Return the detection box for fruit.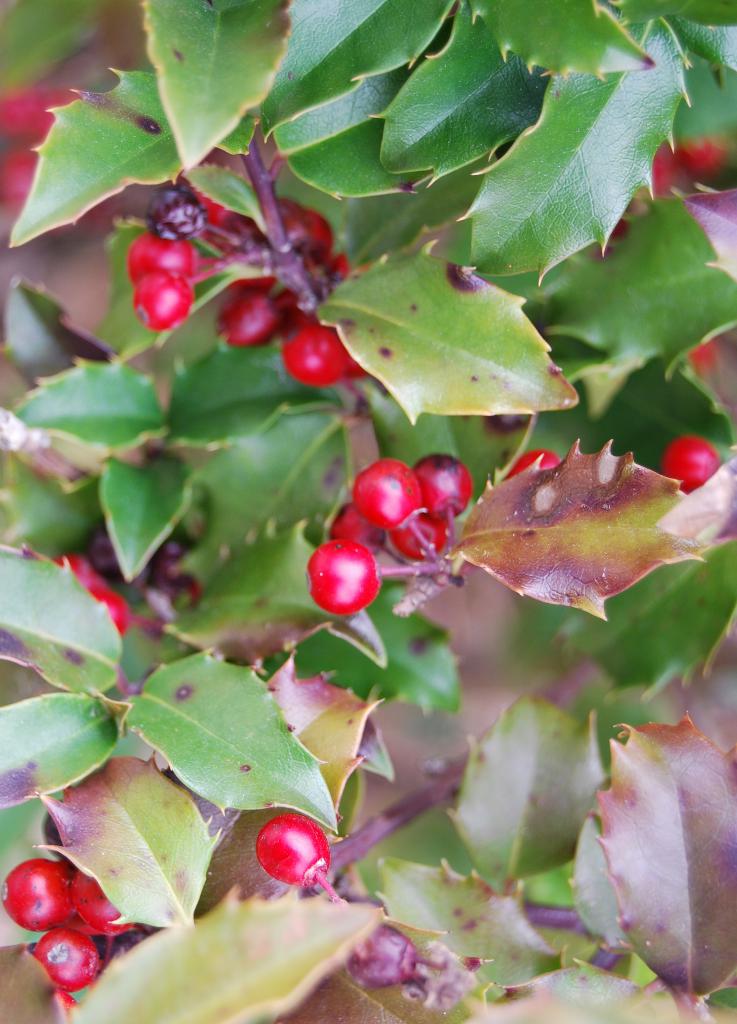
bbox=(28, 920, 109, 993).
